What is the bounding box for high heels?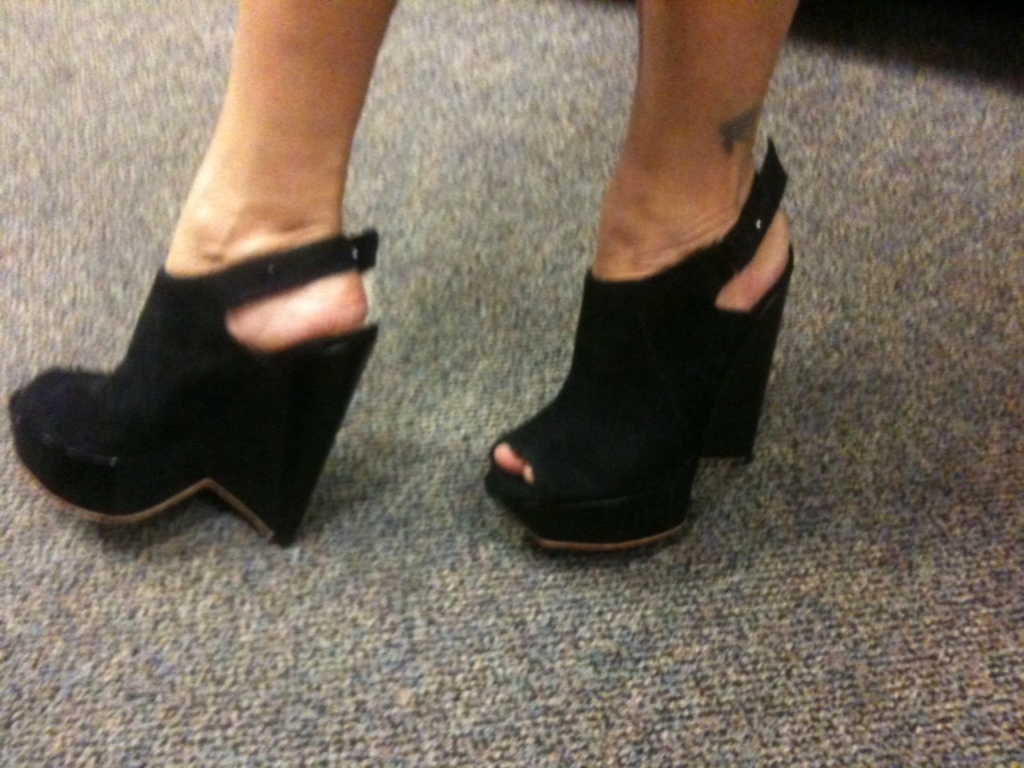
locate(485, 133, 792, 547).
